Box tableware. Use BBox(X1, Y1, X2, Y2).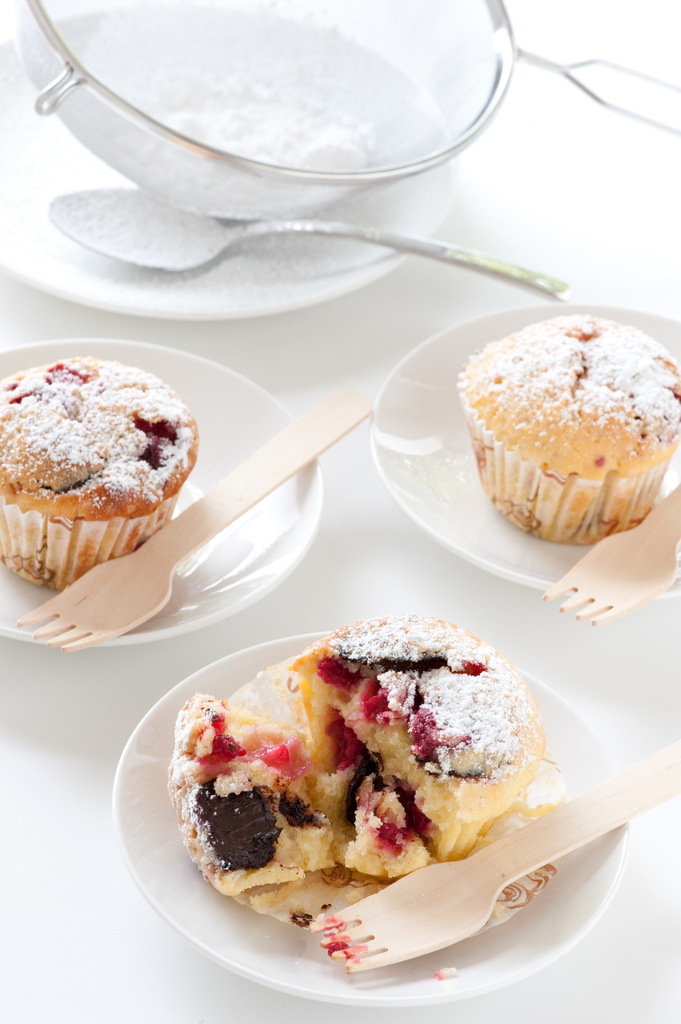
BBox(15, 389, 378, 646).
